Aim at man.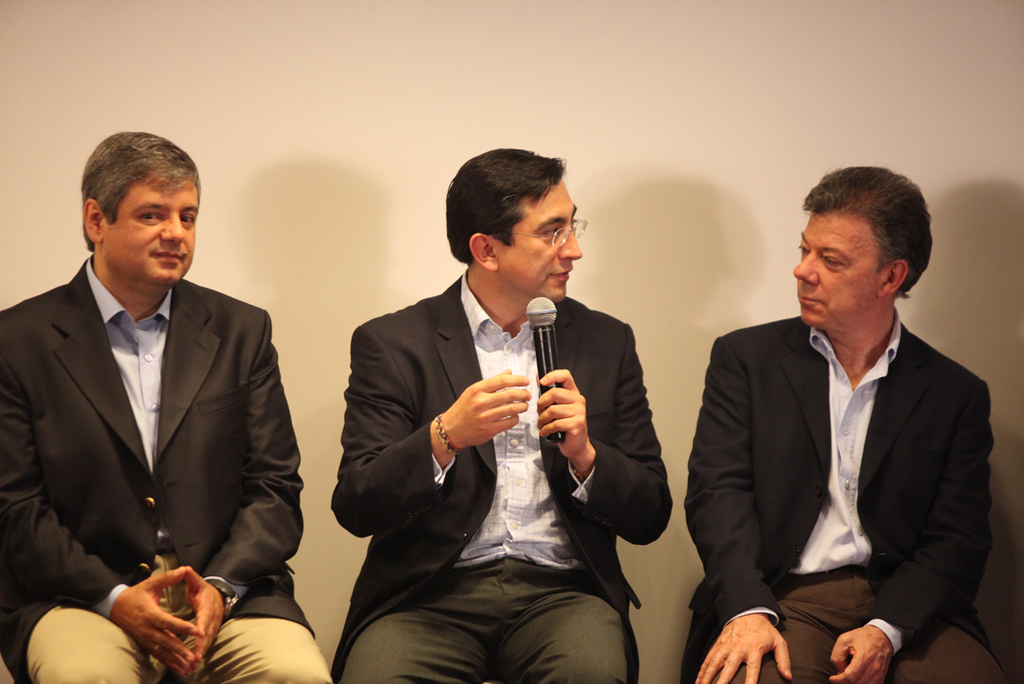
Aimed at (x1=329, y1=146, x2=668, y2=683).
